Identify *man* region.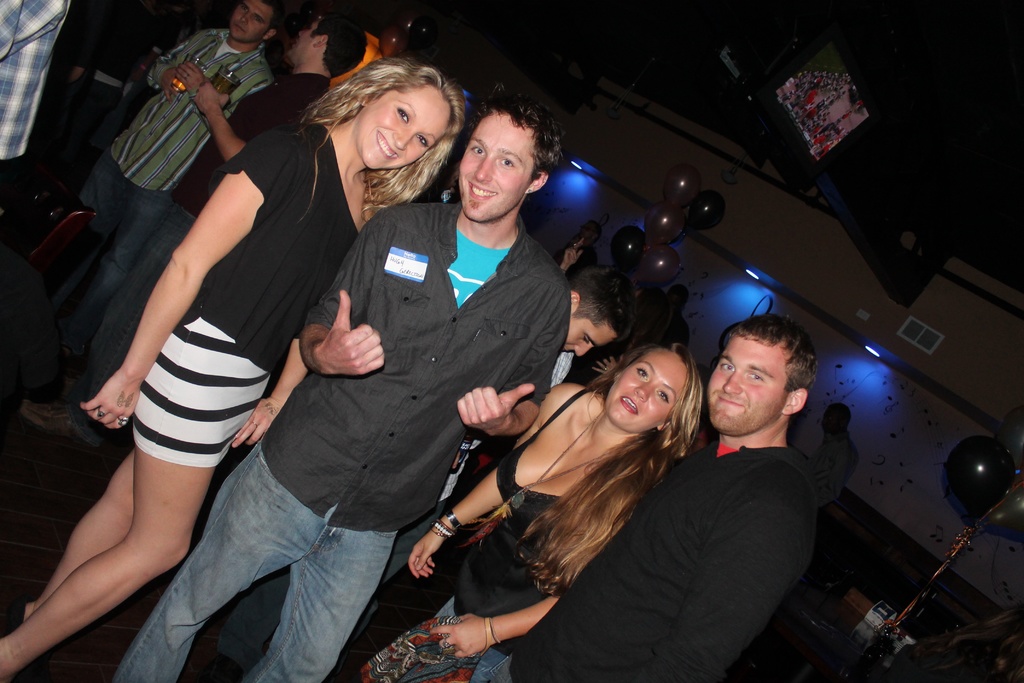
Region: select_region(803, 403, 856, 522).
